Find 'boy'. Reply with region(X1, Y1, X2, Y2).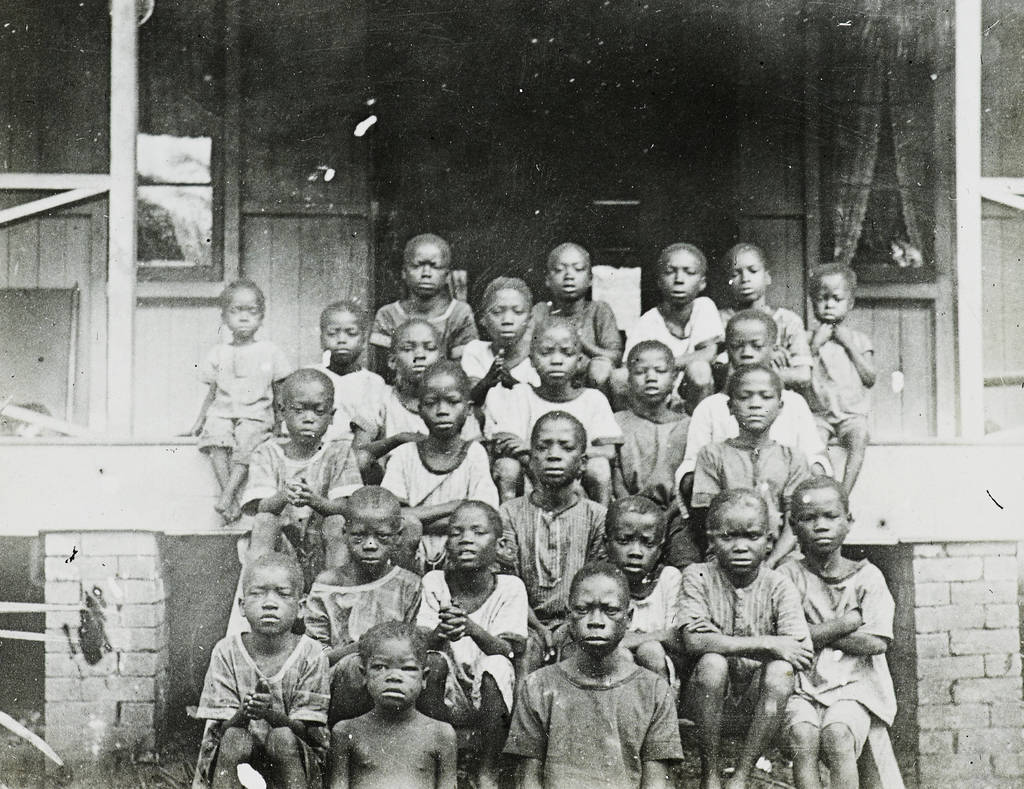
region(488, 564, 685, 788).
